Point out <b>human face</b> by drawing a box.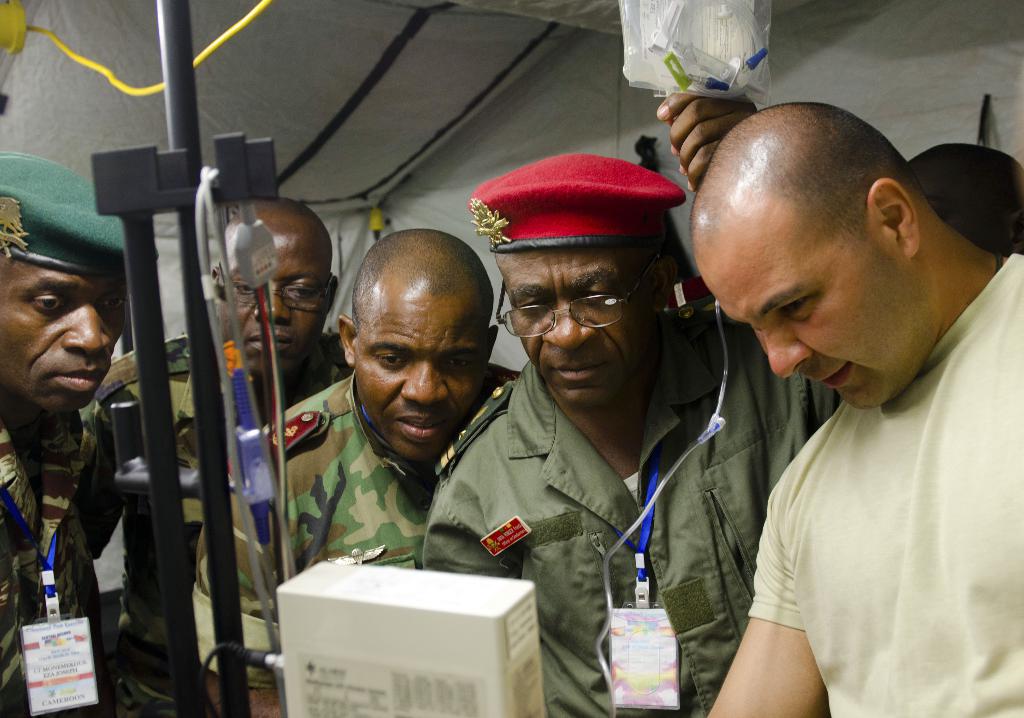
<box>701,232,896,408</box>.
